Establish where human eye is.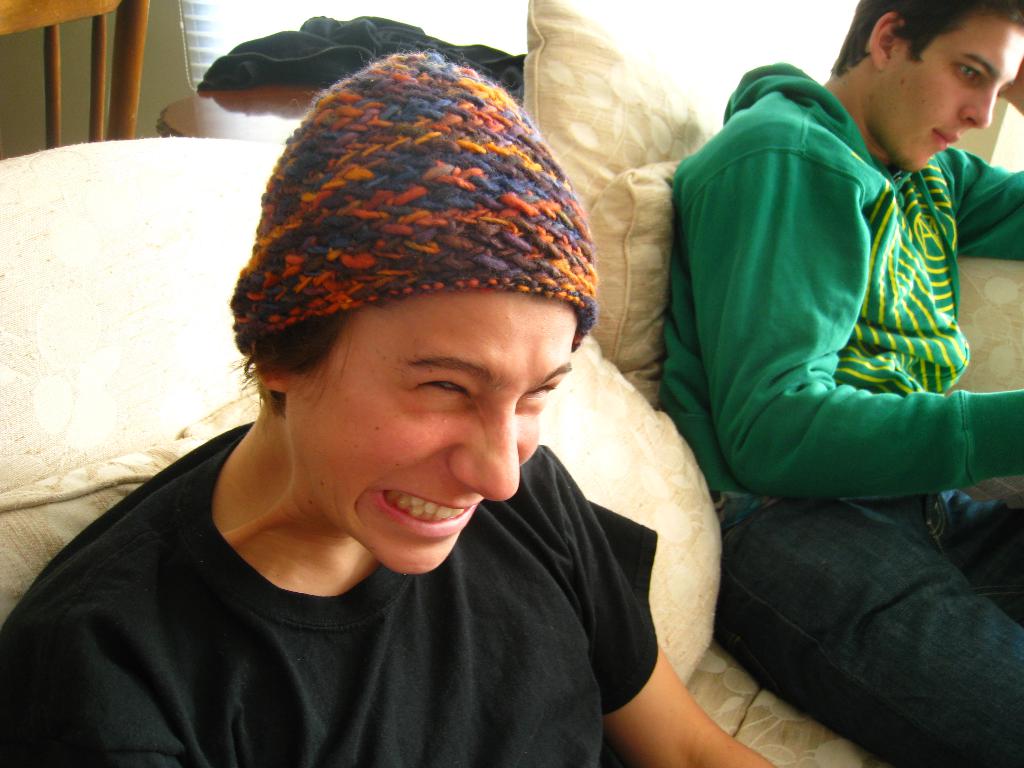
Established at BBox(954, 61, 980, 84).
